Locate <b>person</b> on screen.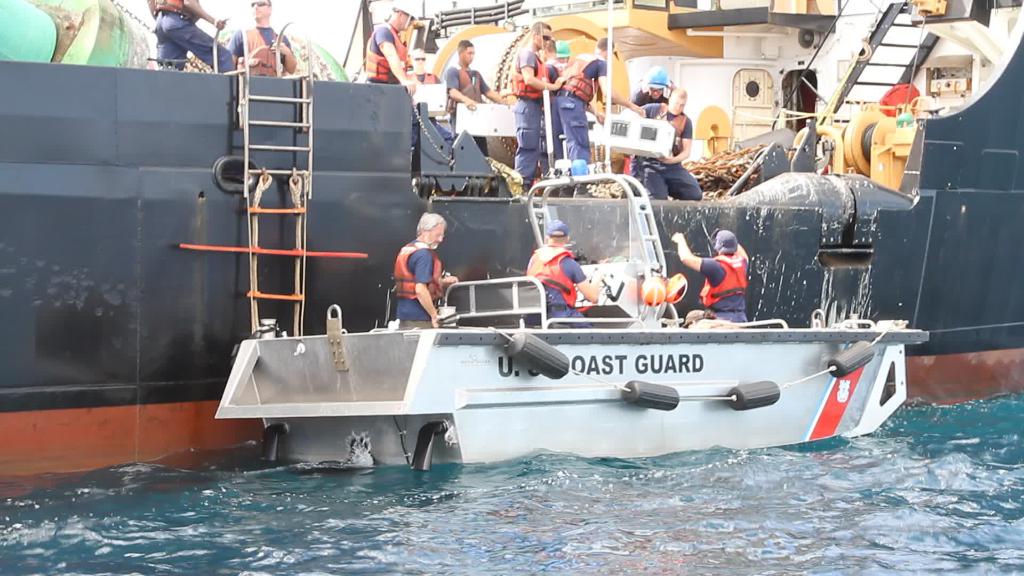
On screen at <bbox>641, 87, 696, 195</bbox>.
